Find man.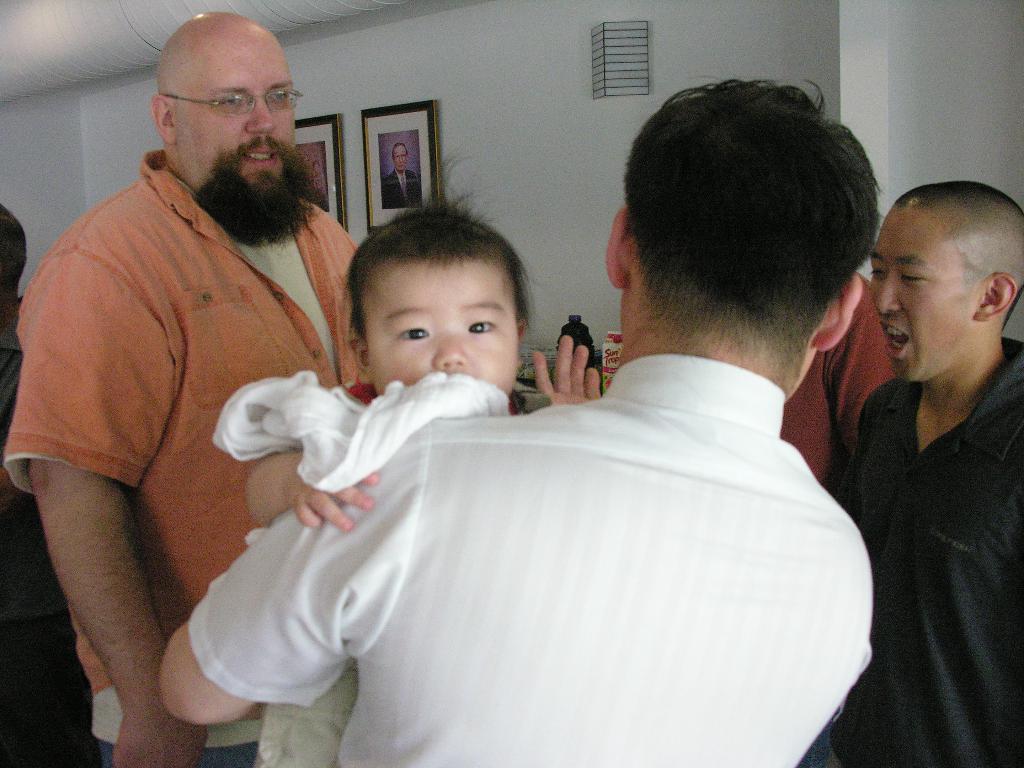
l=378, t=138, r=422, b=219.
